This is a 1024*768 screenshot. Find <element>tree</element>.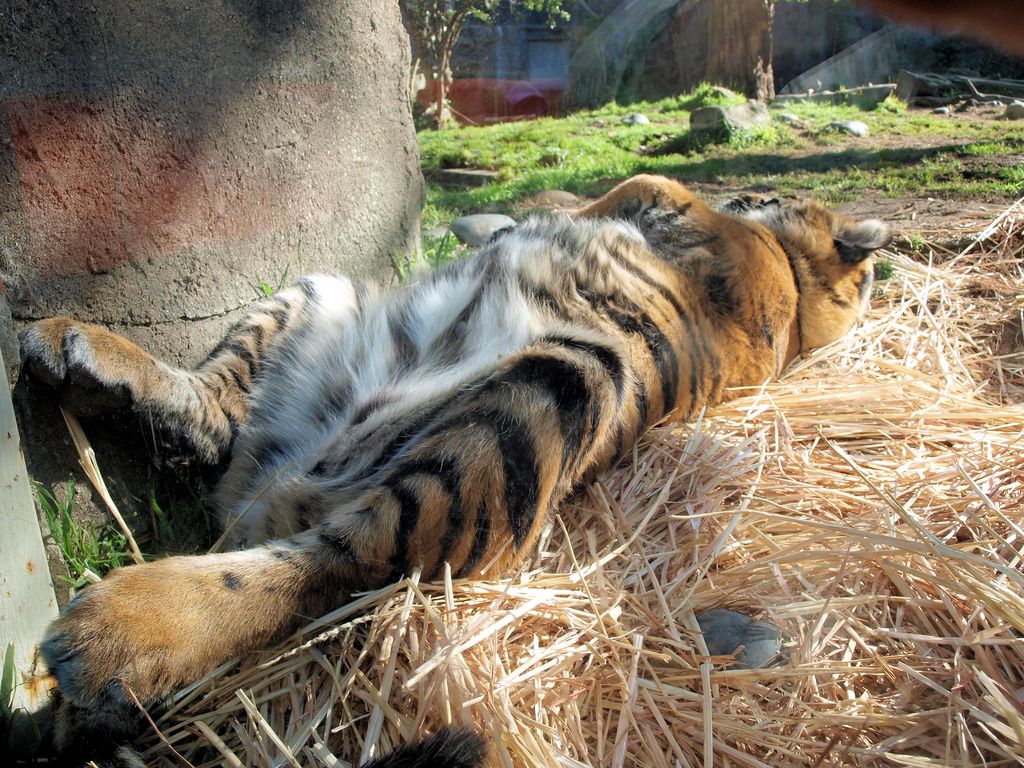
Bounding box: bbox(696, 0, 777, 101).
